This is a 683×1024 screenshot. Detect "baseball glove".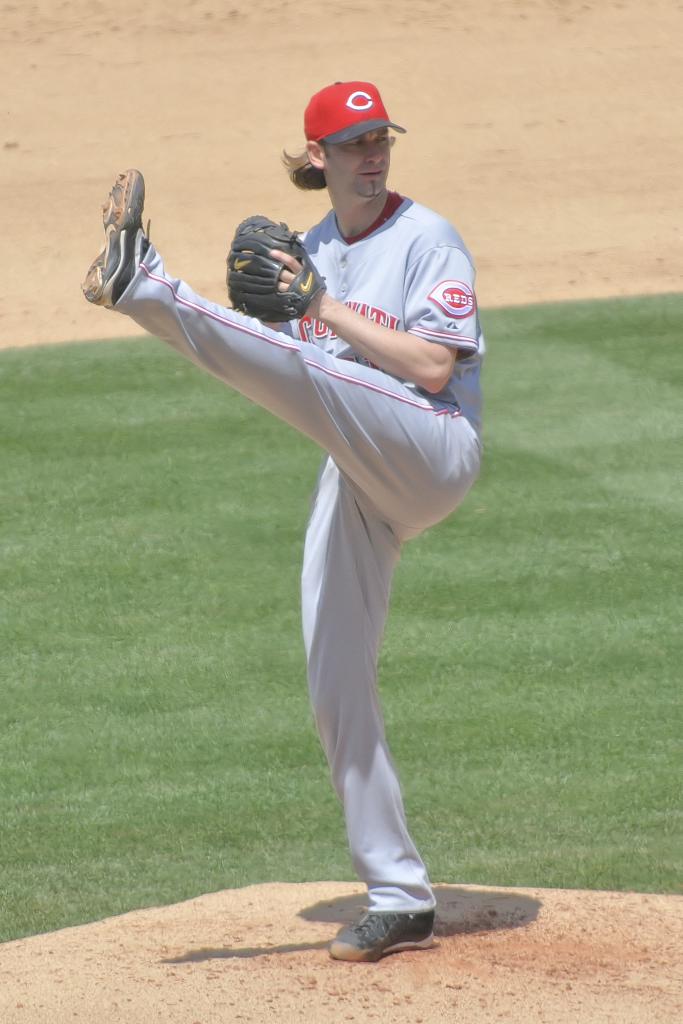
detection(223, 210, 331, 325).
